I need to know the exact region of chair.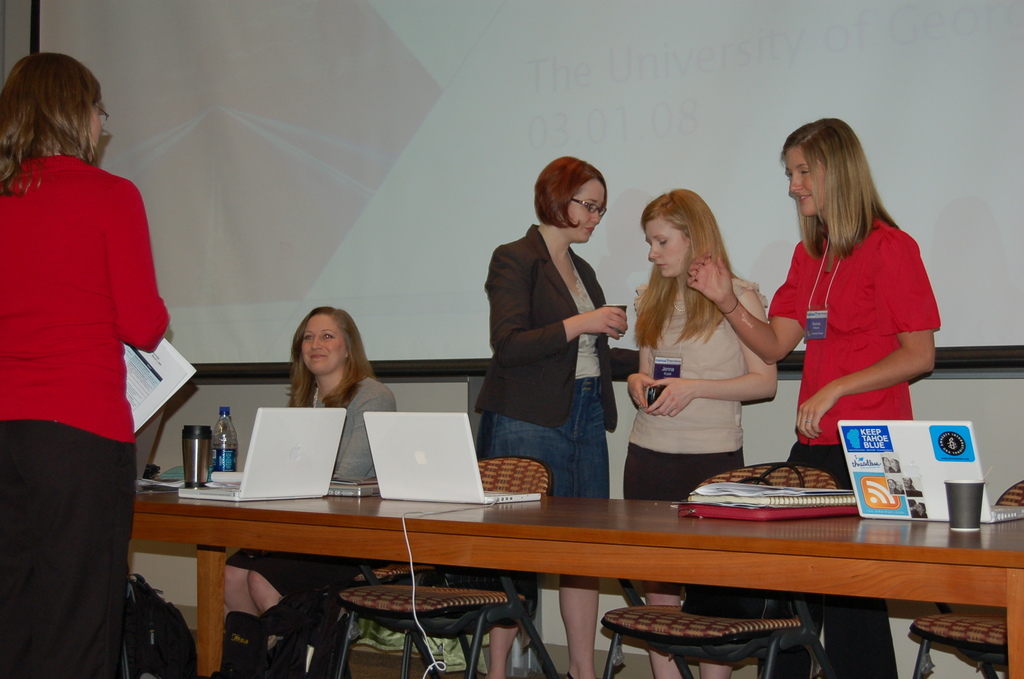
Region: l=332, t=455, r=564, b=678.
